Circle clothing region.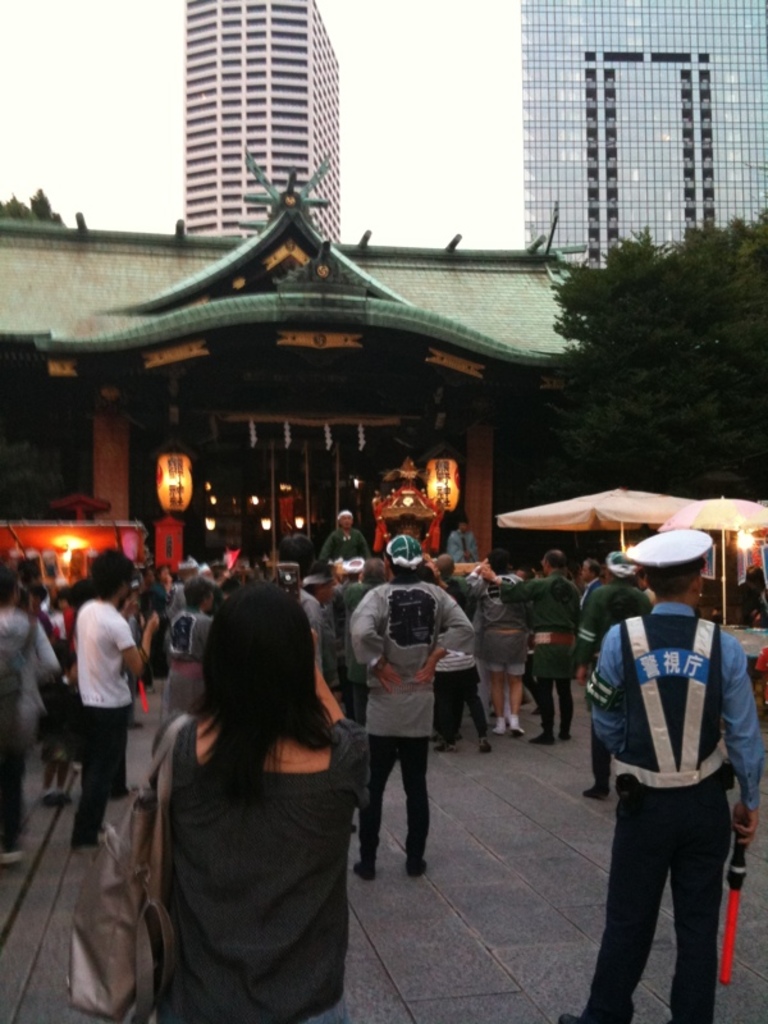
Region: [x1=147, y1=709, x2=366, y2=1023].
